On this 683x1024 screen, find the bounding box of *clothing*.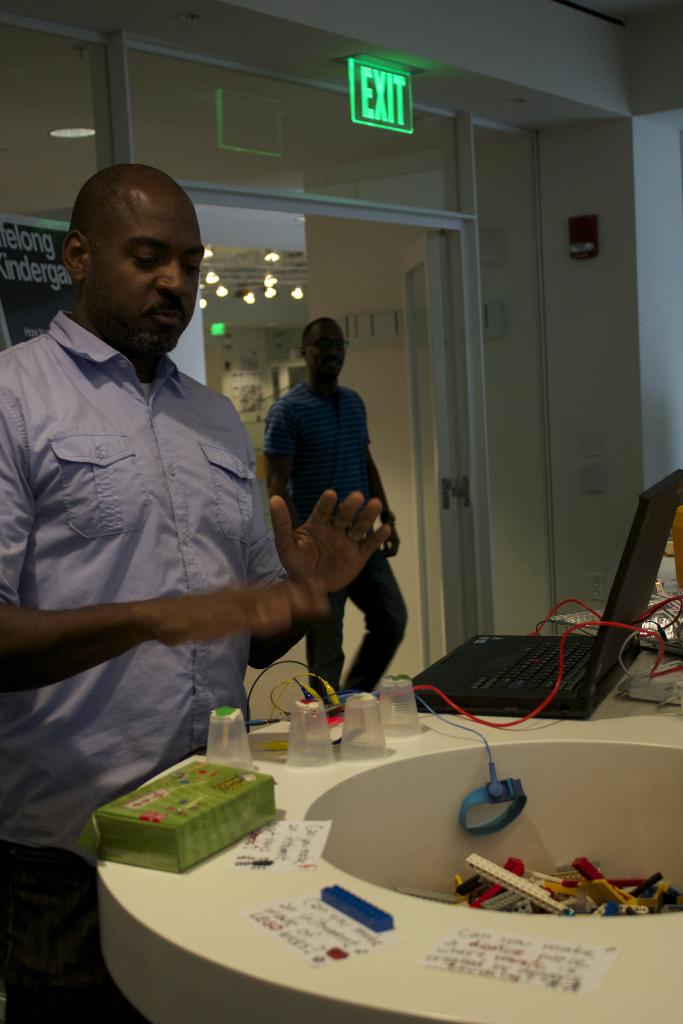
Bounding box: (left=251, top=353, right=413, bottom=706).
